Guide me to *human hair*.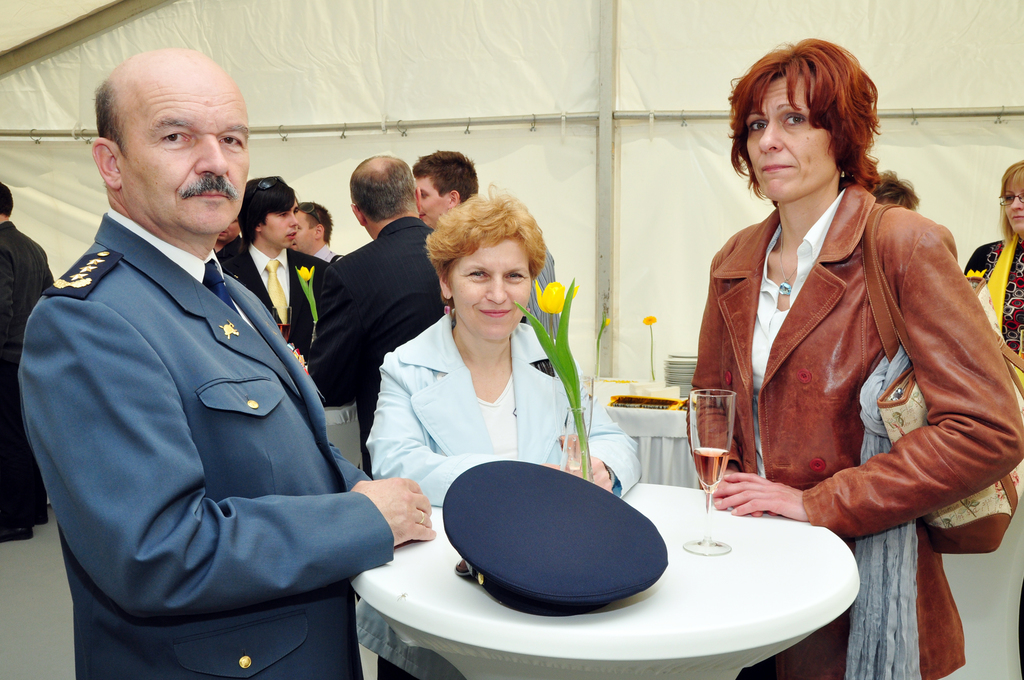
Guidance: locate(868, 164, 917, 207).
